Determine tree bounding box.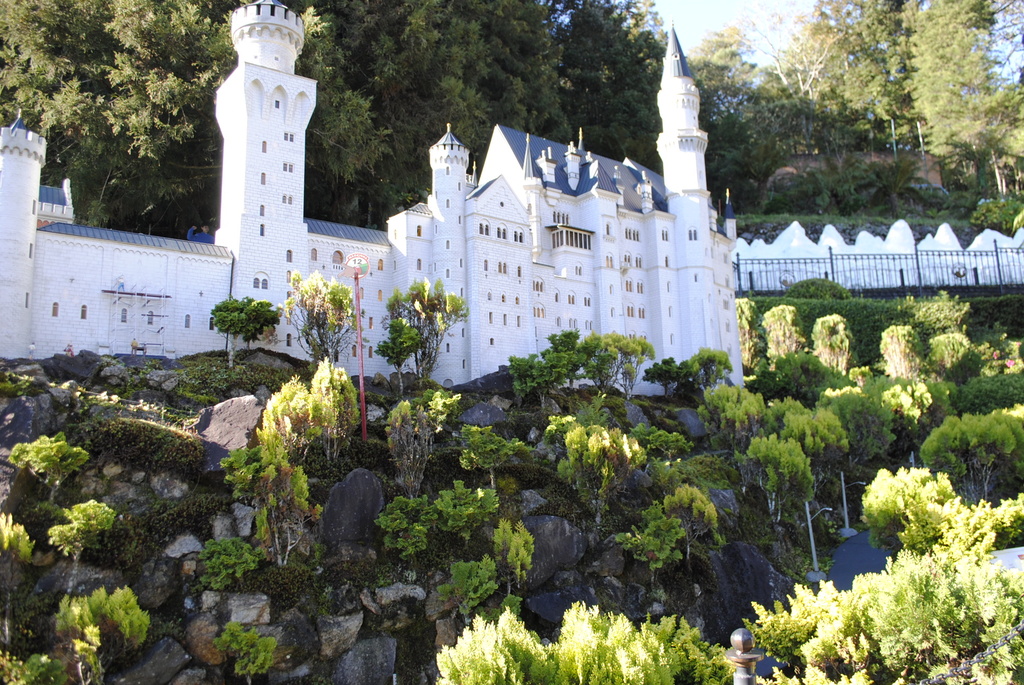
Determined: box=[694, 51, 740, 191].
